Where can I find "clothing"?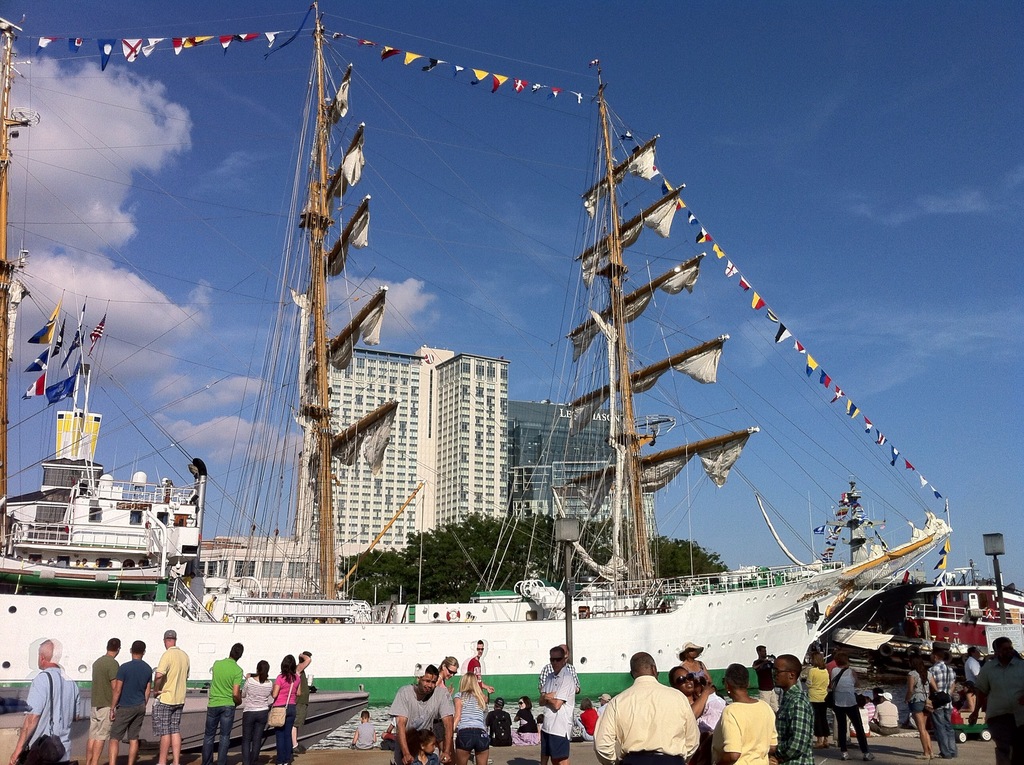
You can find it at [486, 708, 511, 745].
